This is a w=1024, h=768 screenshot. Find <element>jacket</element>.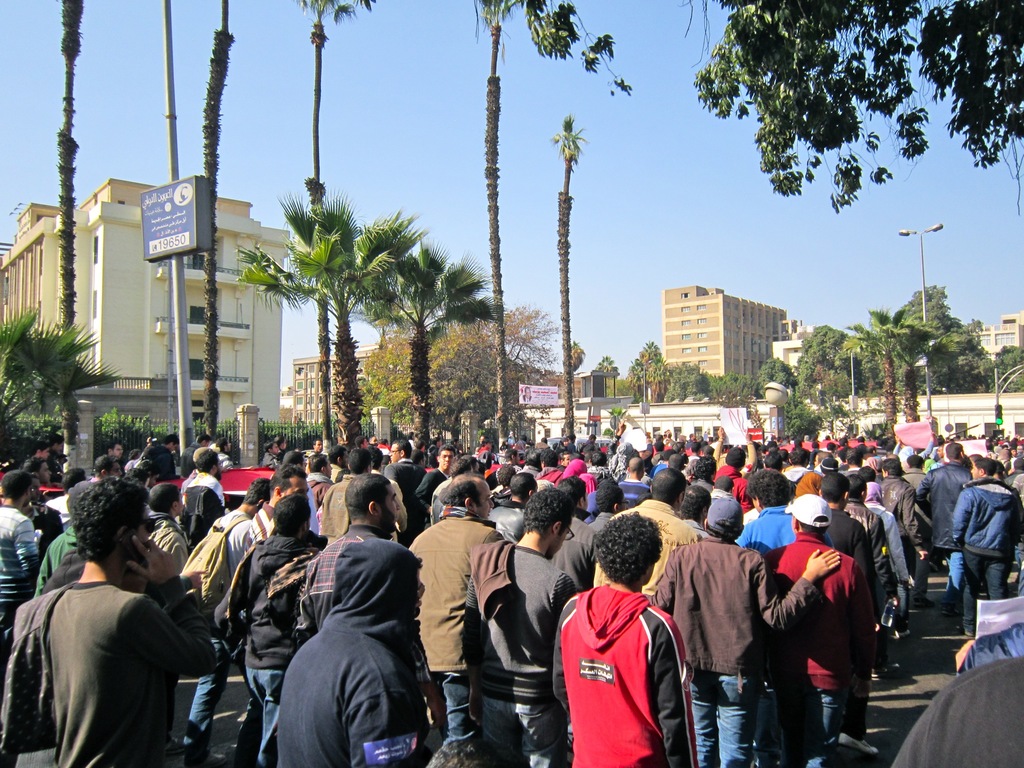
Bounding box: crop(412, 517, 507, 670).
